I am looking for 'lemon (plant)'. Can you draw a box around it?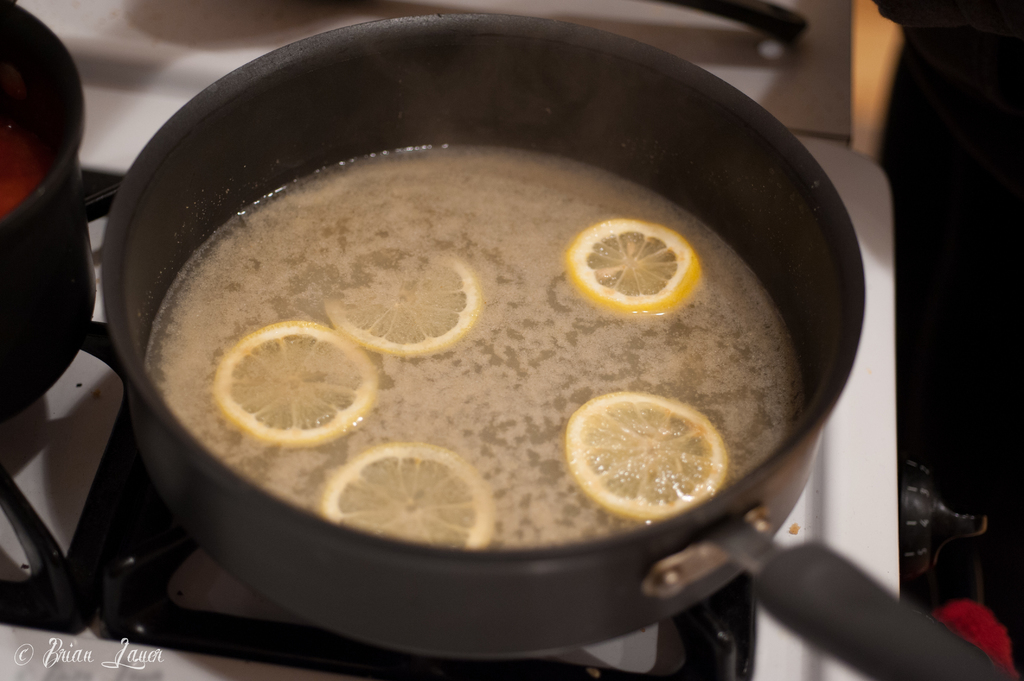
Sure, the bounding box is (568, 387, 731, 520).
